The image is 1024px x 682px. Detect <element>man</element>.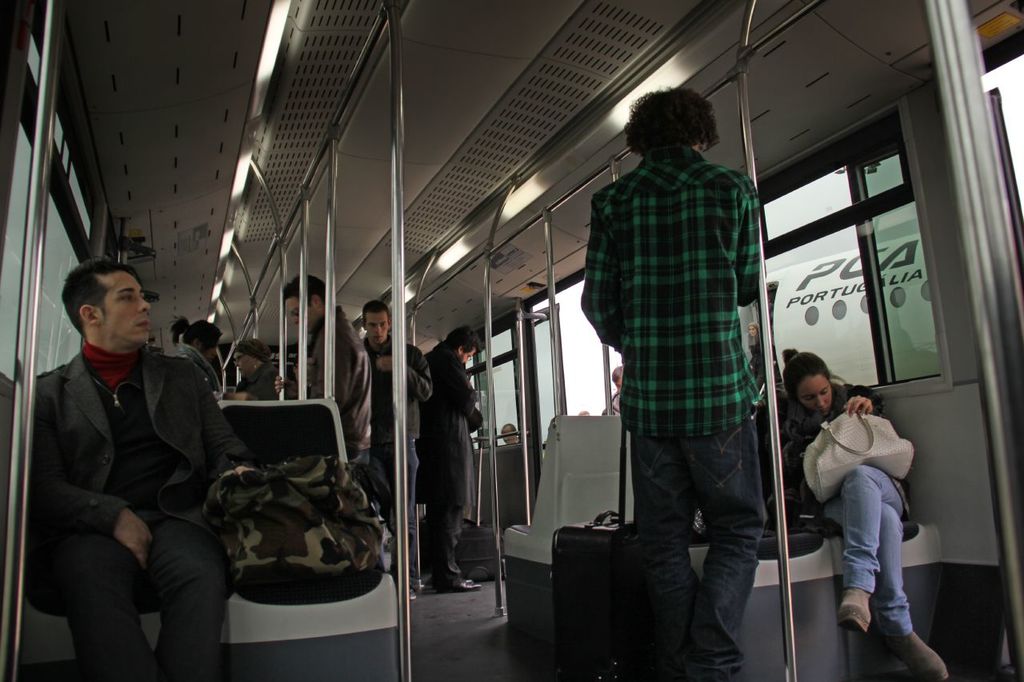
Detection: detection(423, 326, 480, 593).
